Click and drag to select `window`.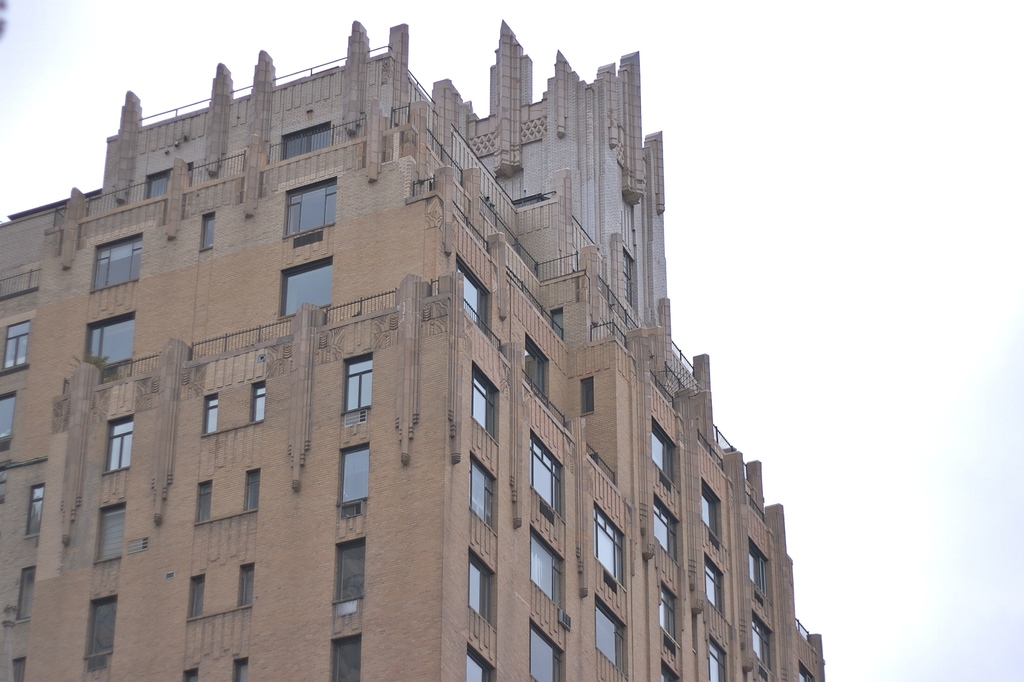
Selection: l=281, t=123, r=326, b=163.
